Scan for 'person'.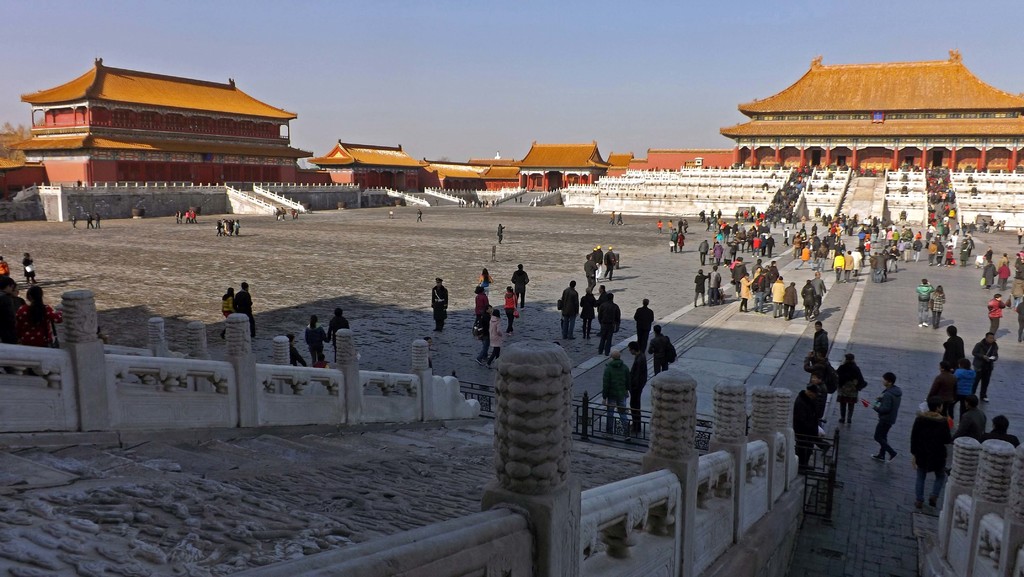
Scan result: x1=596 y1=282 x2=609 y2=318.
